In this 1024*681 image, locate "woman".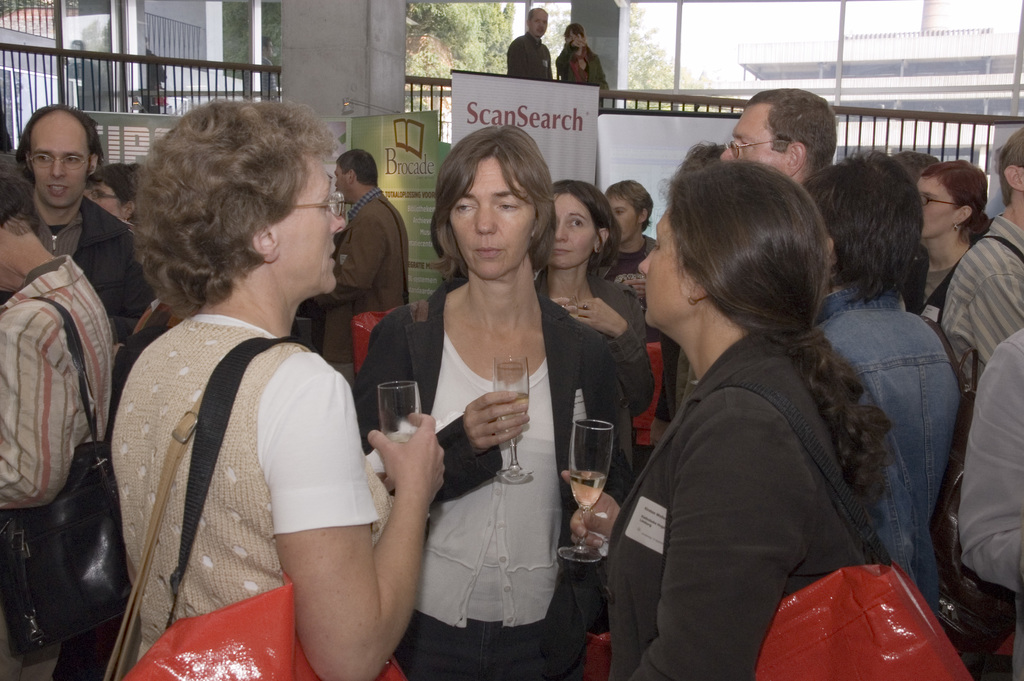
Bounding box: rect(531, 180, 655, 469).
